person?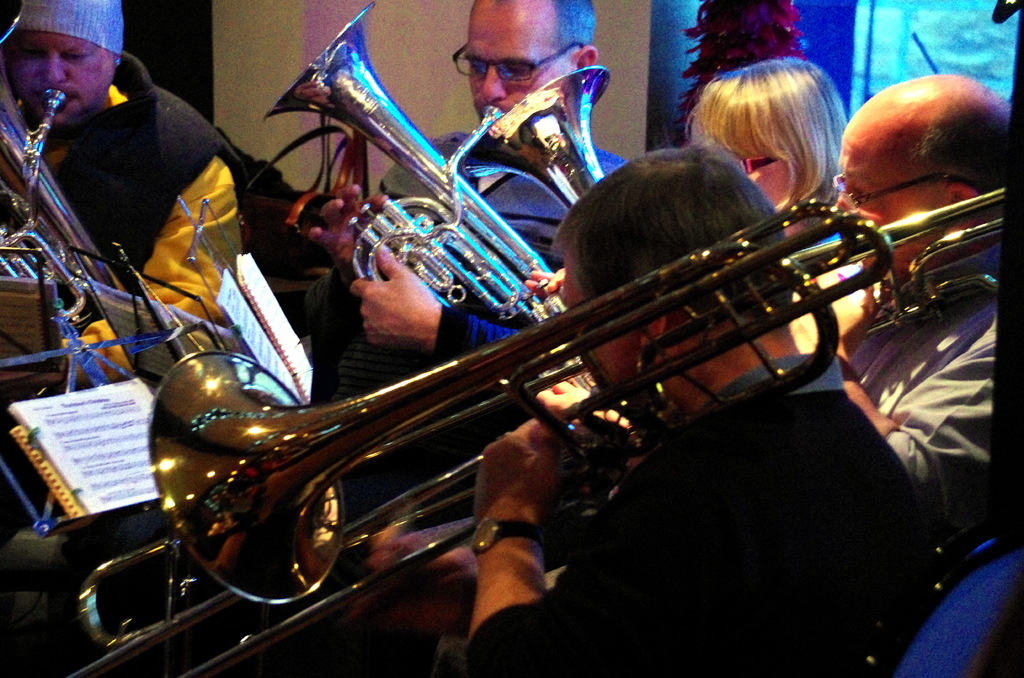
(295, 0, 626, 401)
